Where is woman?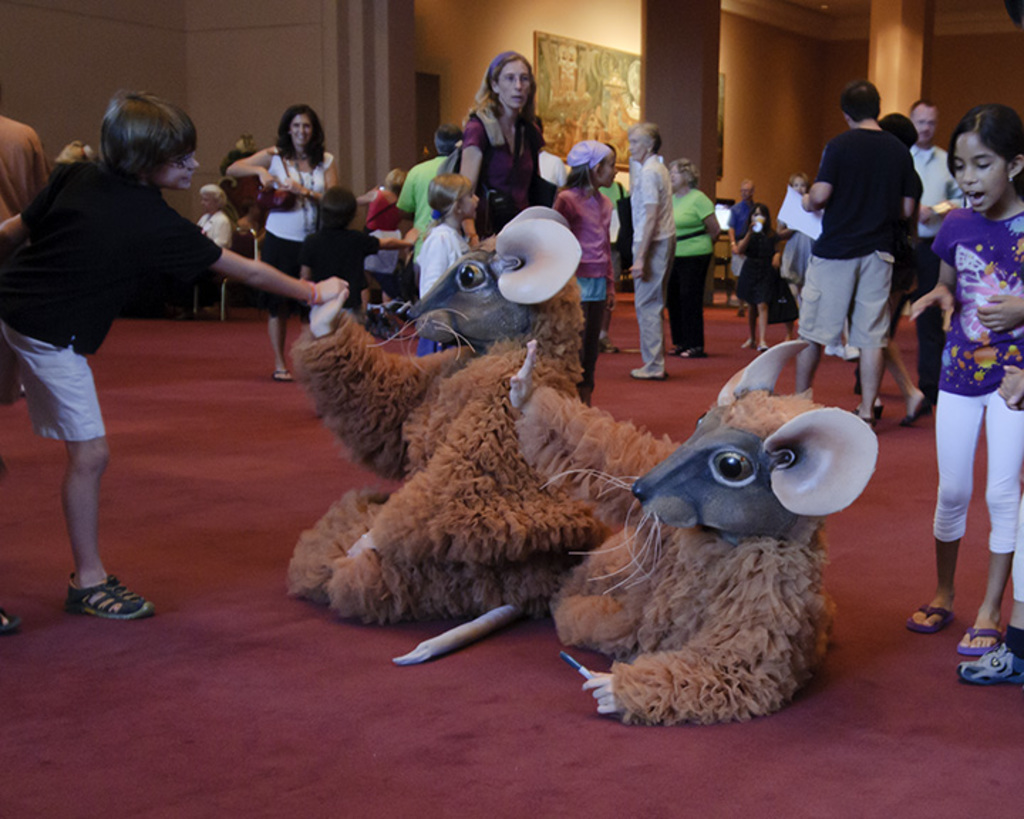
[670,158,721,355].
